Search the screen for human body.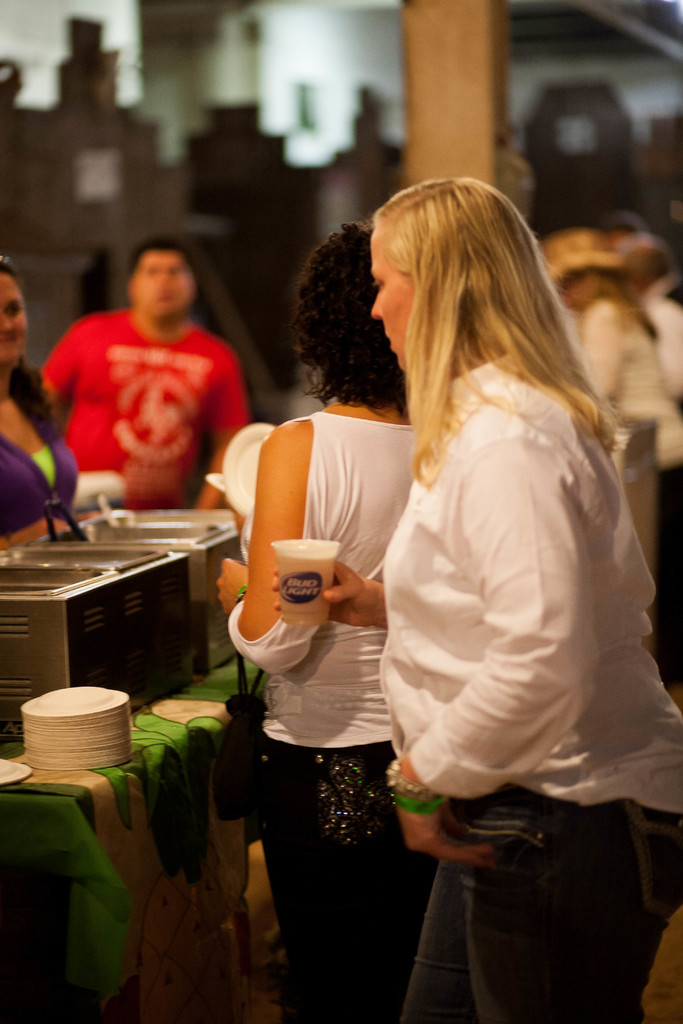
Found at {"left": 217, "top": 220, "right": 434, "bottom": 1014}.
